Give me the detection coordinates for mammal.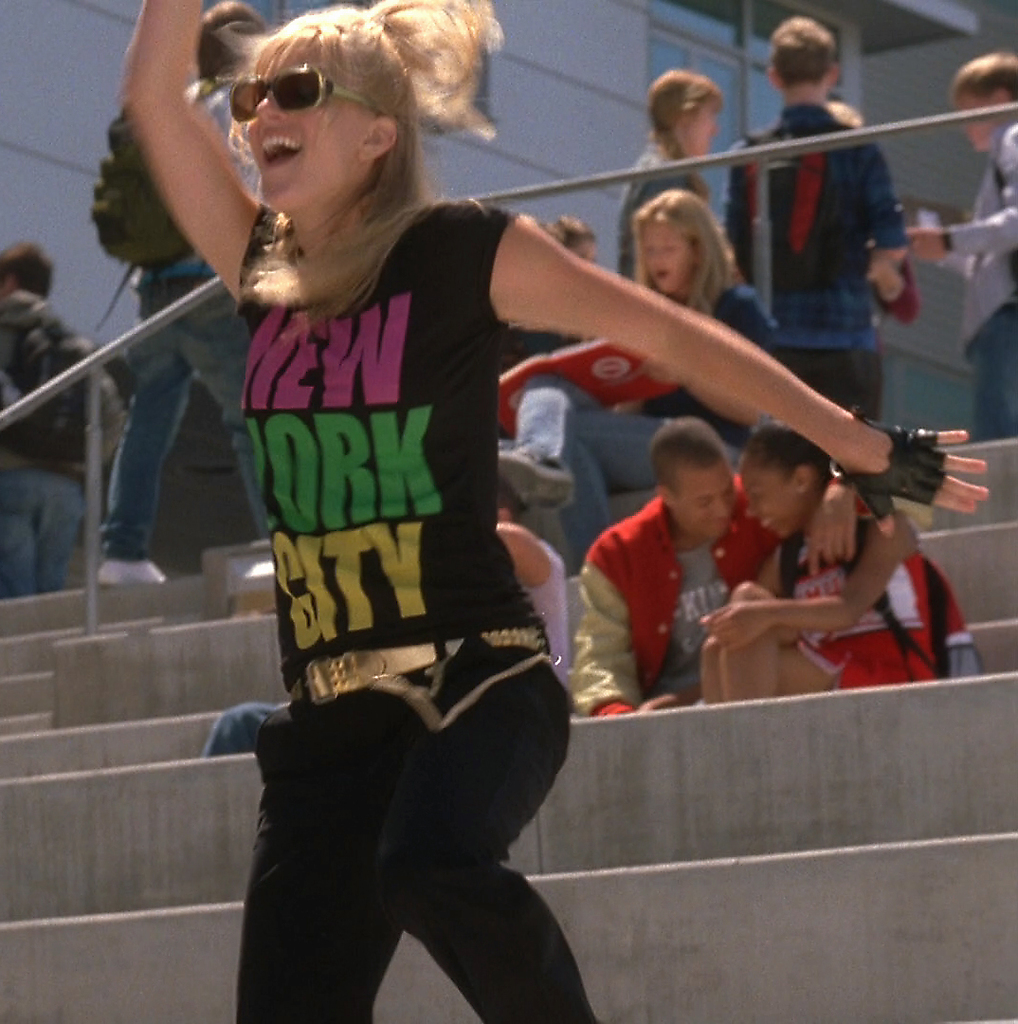
{"x1": 502, "y1": 183, "x2": 802, "y2": 586}.
